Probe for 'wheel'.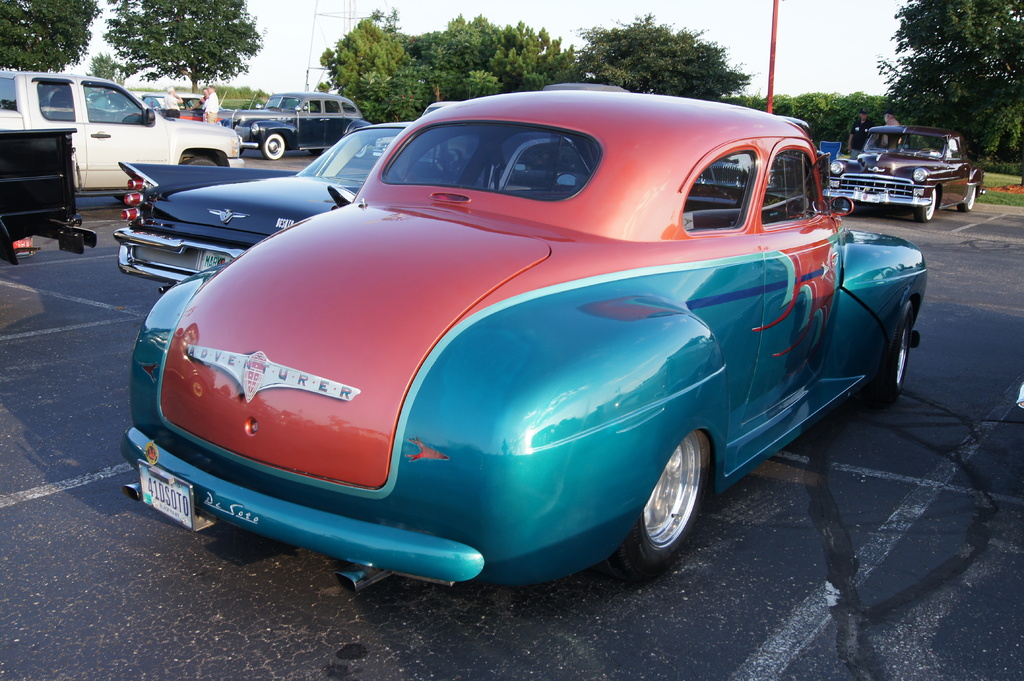
Probe result: {"x1": 310, "y1": 148, "x2": 321, "y2": 155}.
